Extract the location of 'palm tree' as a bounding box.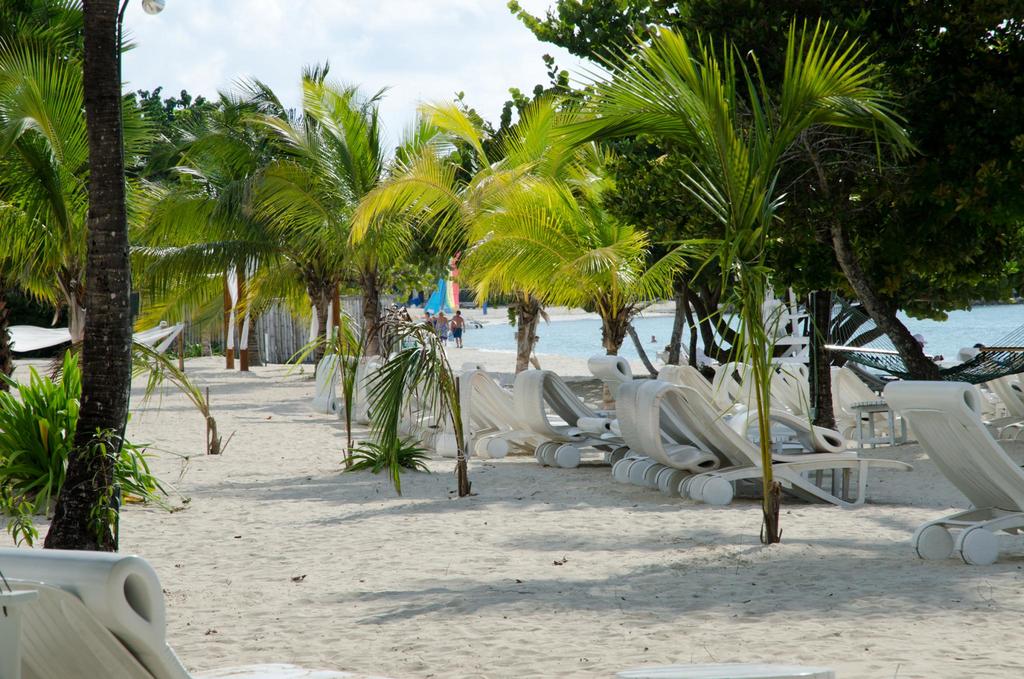
bbox(545, 22, 909, 539).
